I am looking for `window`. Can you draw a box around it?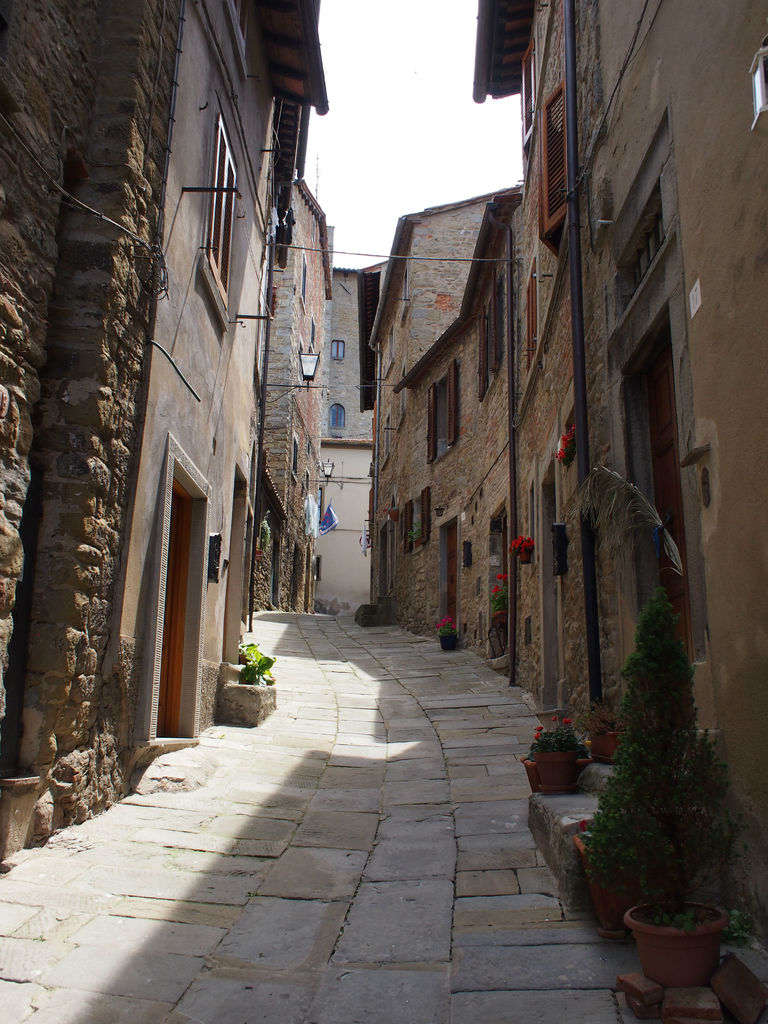
Sure, the bounding box is (522, 40, 540, 154).
